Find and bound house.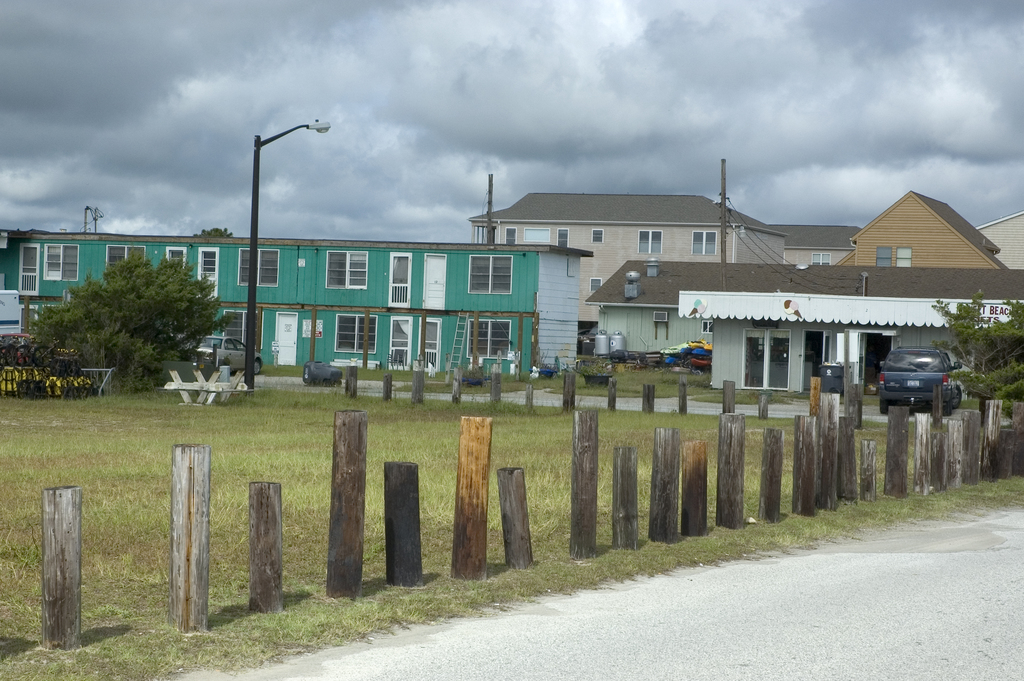
Bound: x1=468, y1=190, x2=860, y2=360.
